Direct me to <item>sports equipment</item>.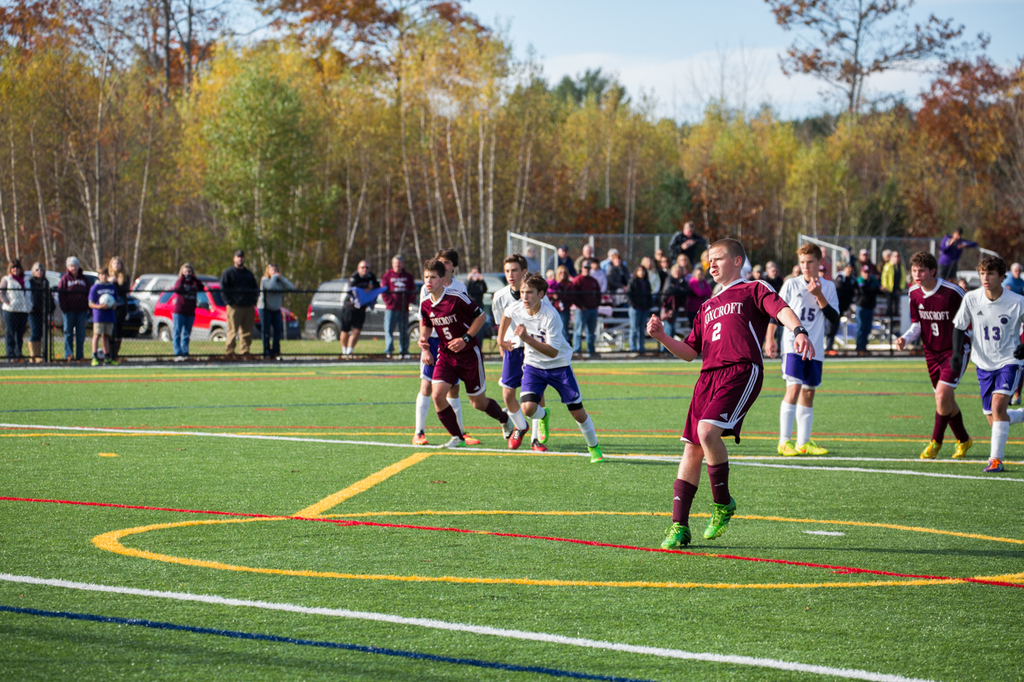
Direction: <box>661,520,691,555</box>.
